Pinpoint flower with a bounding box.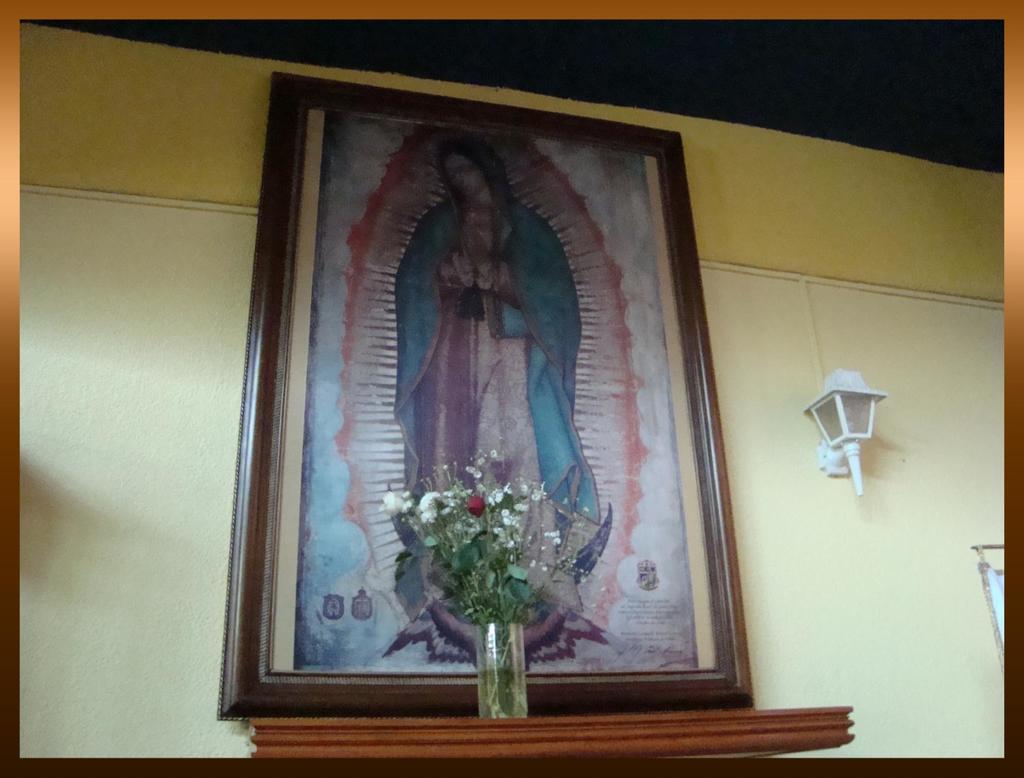
(left=422, top=508, right=435, bottom=527).
